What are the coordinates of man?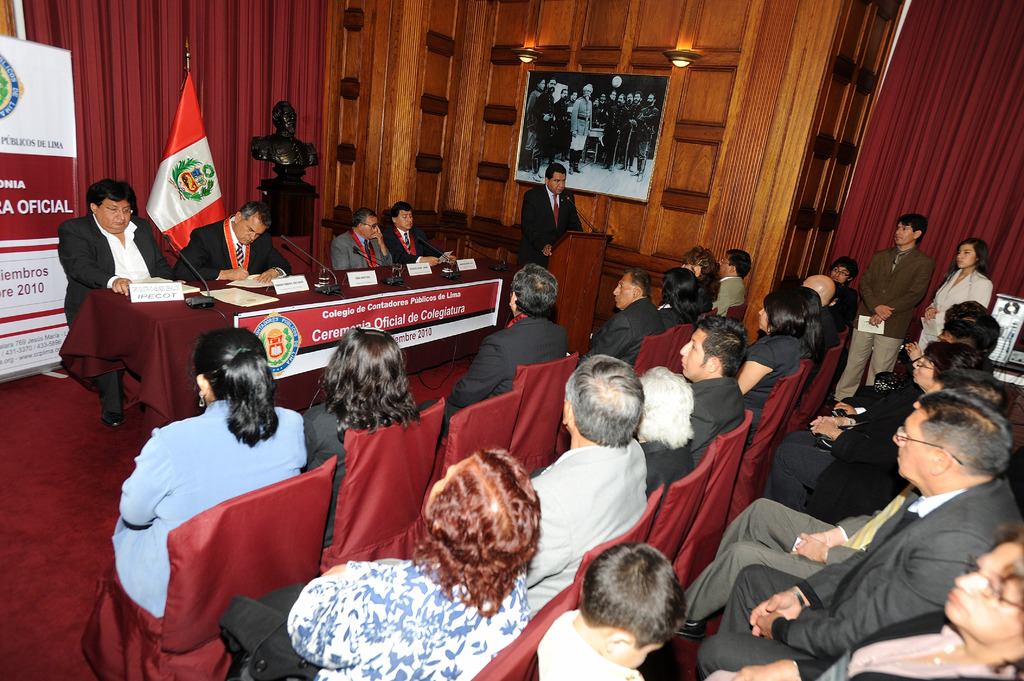
{"left": 527, "top": 352, "right": 650, "bottom": 611}.
